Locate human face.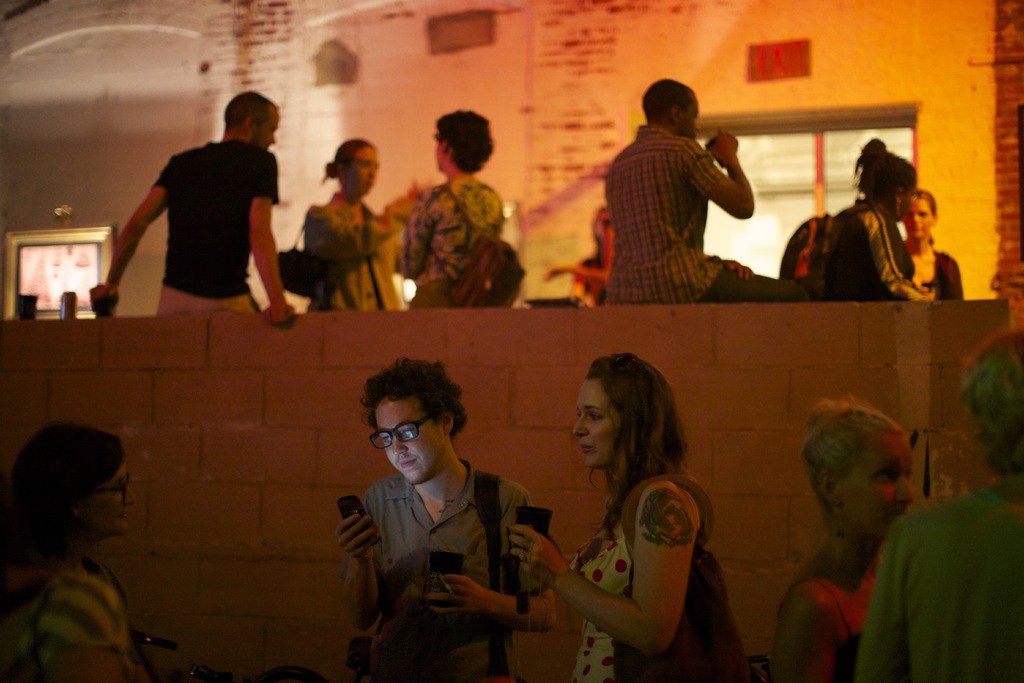
Bounding box: {"left": 259, "top": 106, "right": 286, "bottom": 150}.
